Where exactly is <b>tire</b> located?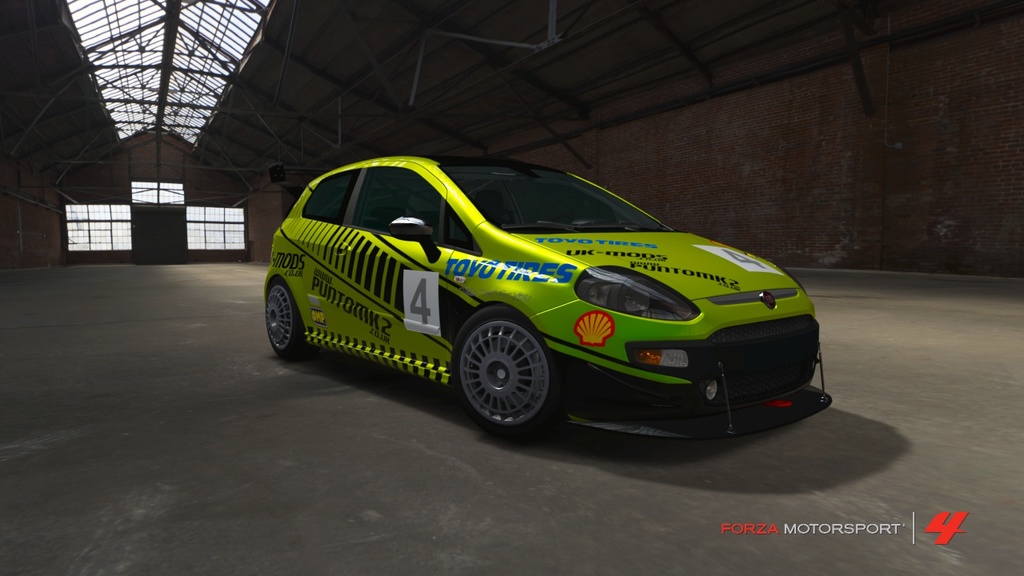
Its bounding box is region(446, 307, 567, 433).
